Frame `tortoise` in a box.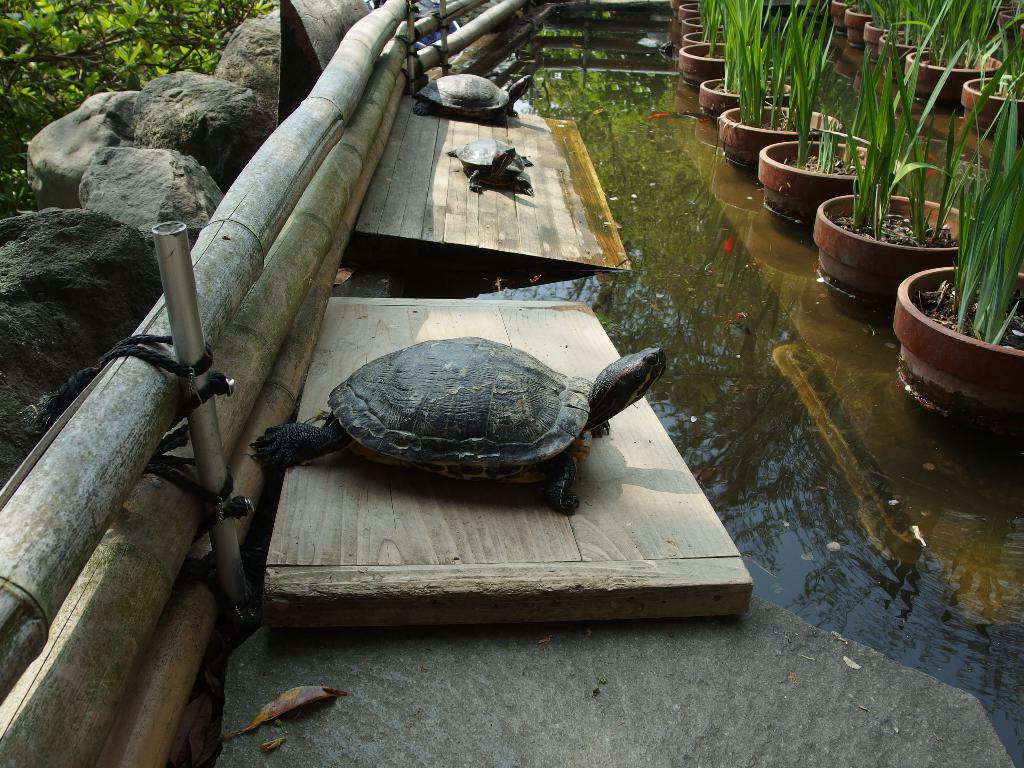
locate(413, 72, 536, 116).
